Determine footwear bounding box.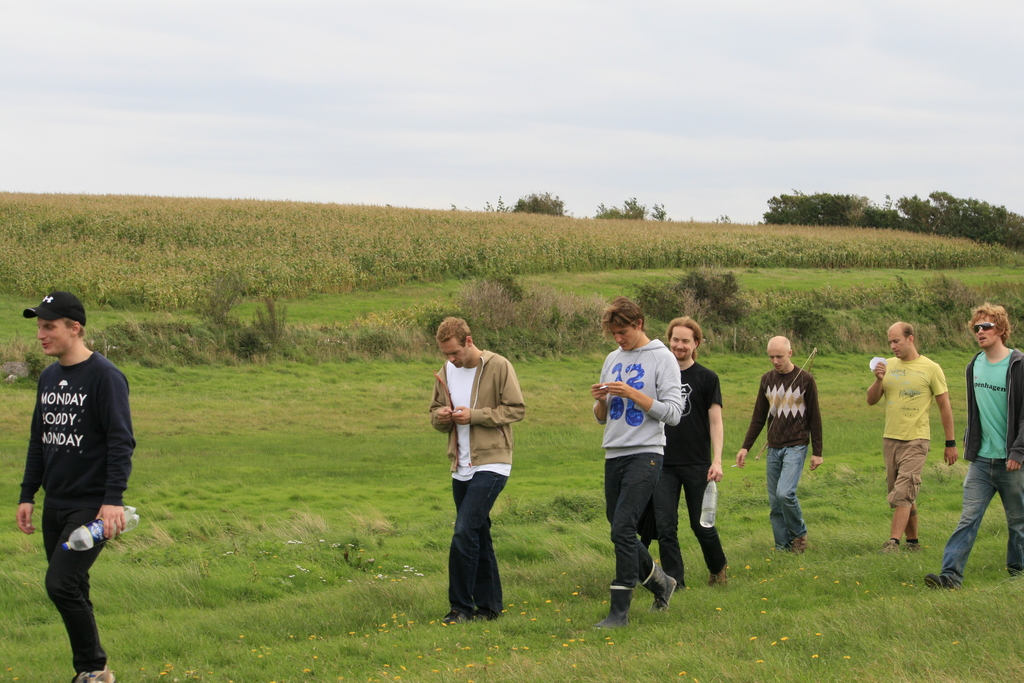
Determined: x1=643 y1=559 x2=680 y2=613.
